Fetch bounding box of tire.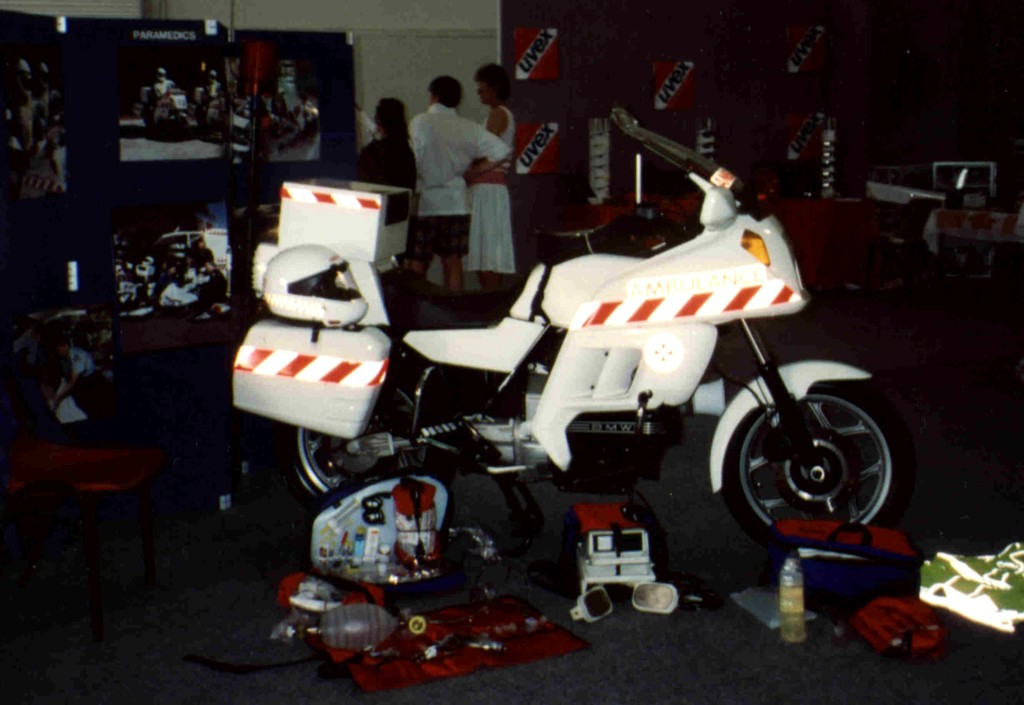
Bbox: x1=171, y1=111, x2=190, y2=138.
